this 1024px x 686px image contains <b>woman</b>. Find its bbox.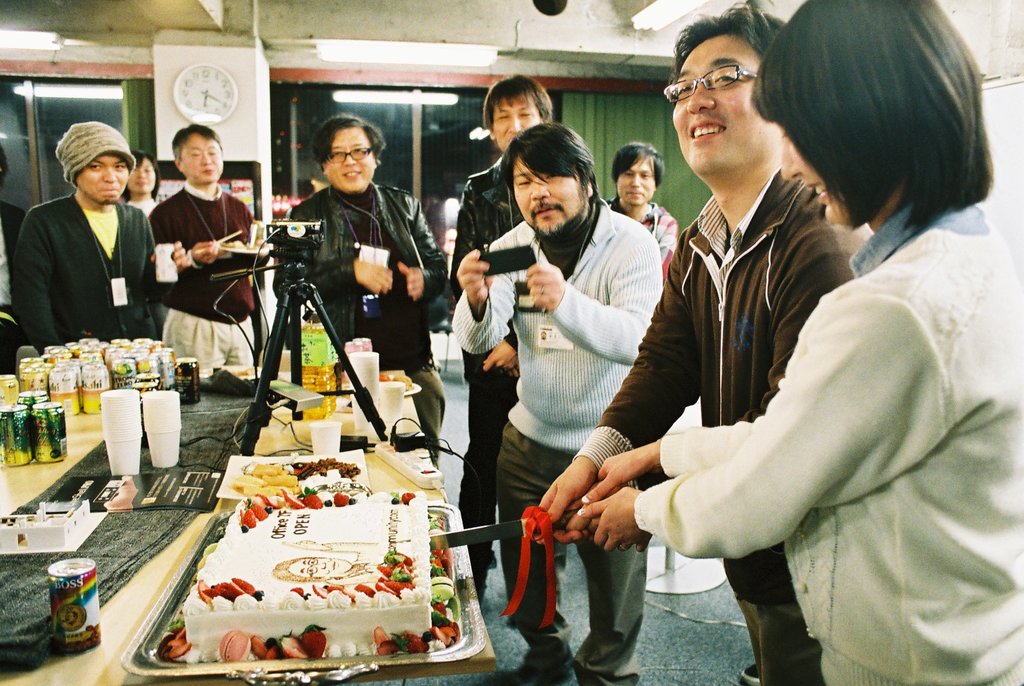
(273,111,461,468).
